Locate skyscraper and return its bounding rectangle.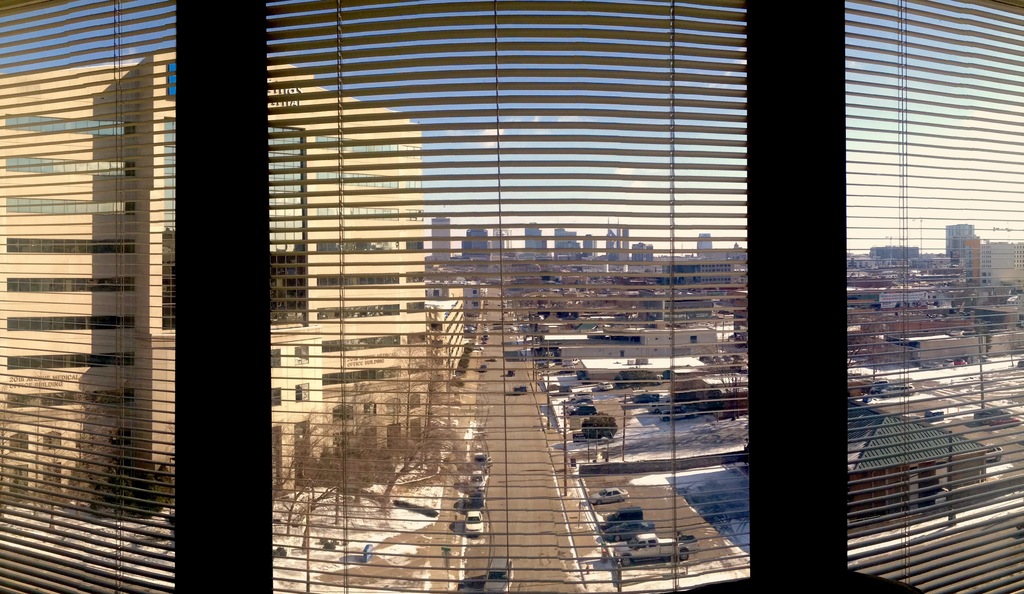
(x1=522, y1=219, x2=548, y2=257).
